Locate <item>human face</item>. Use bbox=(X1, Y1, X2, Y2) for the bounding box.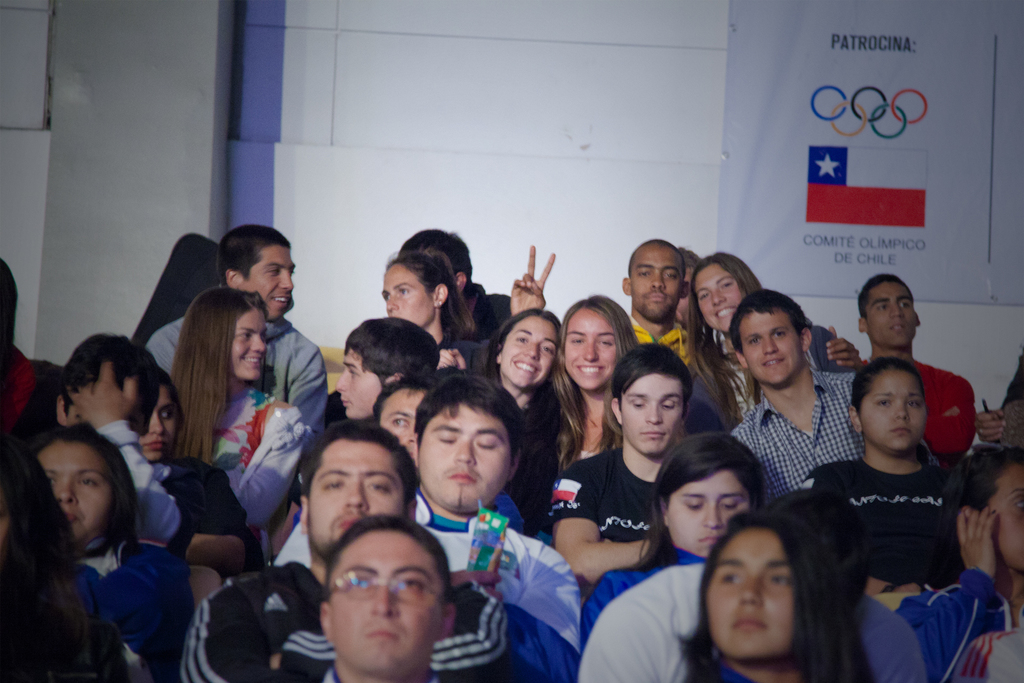
bbox=(334, 349, 380, 417).
